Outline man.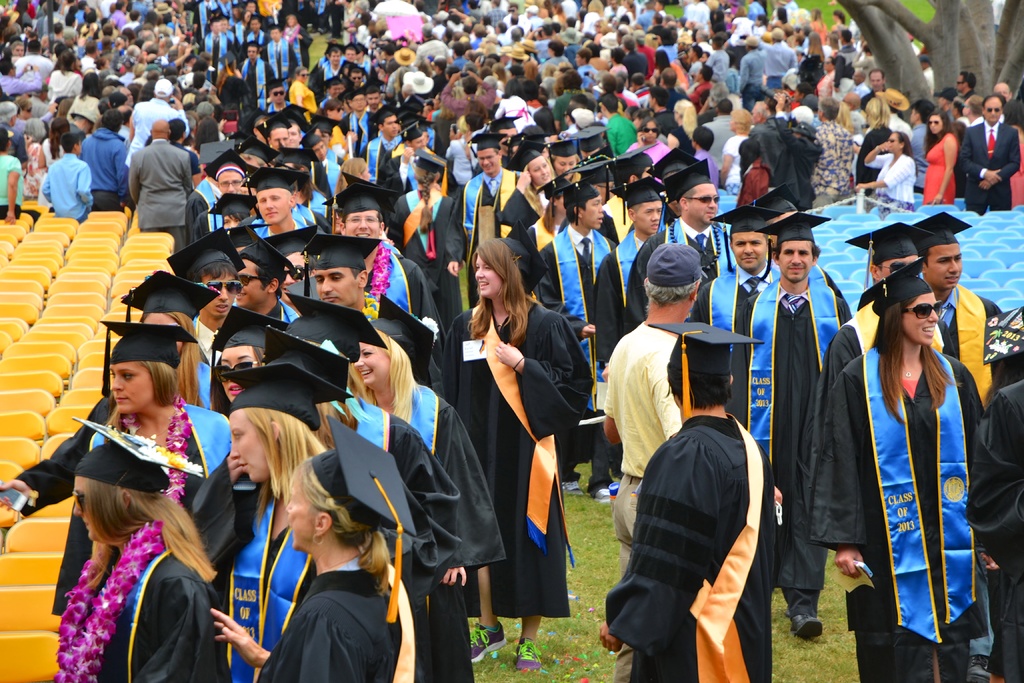
Outline: 532:168:626:496.
